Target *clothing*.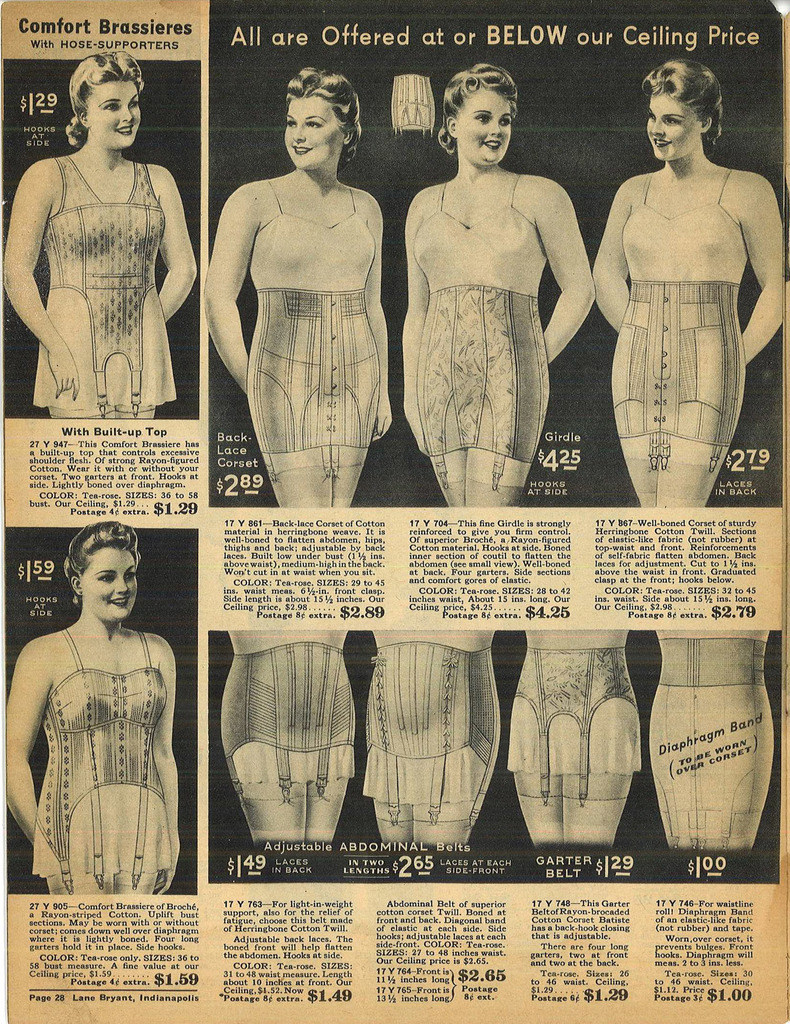
Target region: region(26, 595, 176, 905).
